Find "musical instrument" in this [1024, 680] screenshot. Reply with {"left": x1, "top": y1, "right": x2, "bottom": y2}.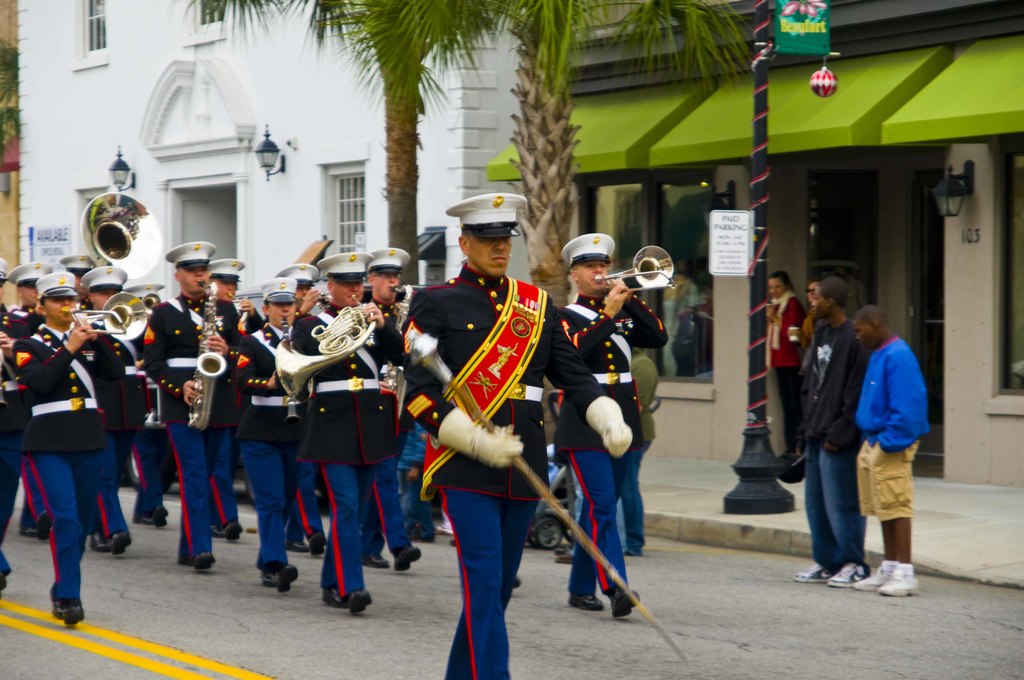
{"left": 182, "top": 280, "right": 243, "bottom": 437}.
